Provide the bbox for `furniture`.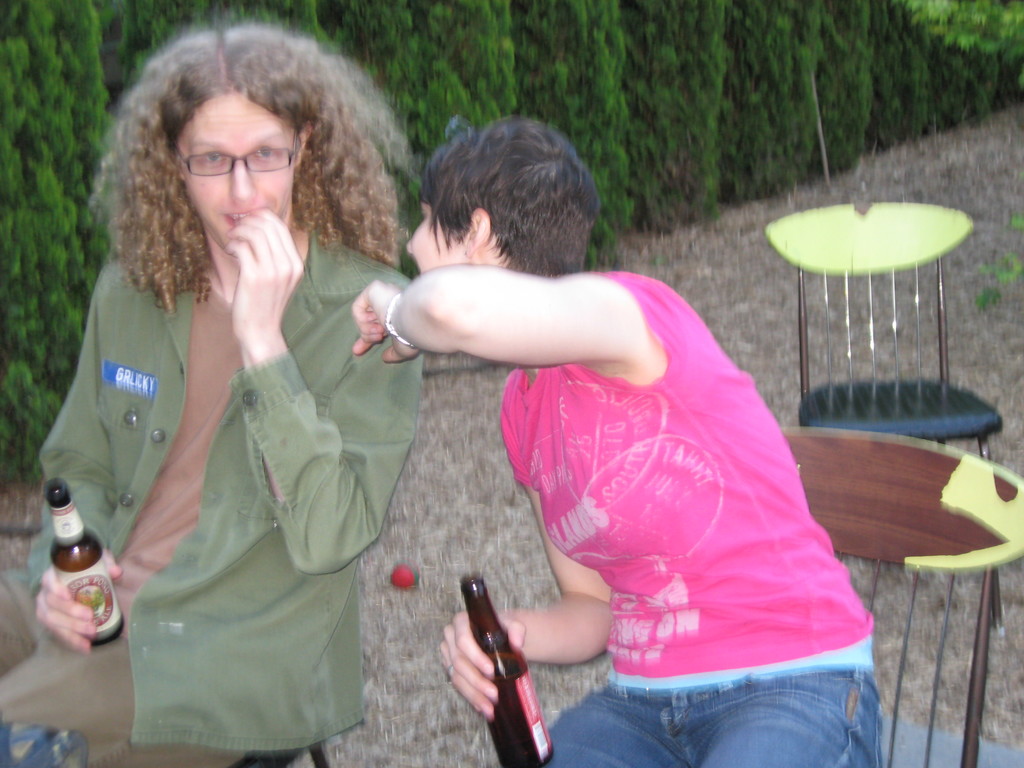
rect(778, 424, 1023, 767).
